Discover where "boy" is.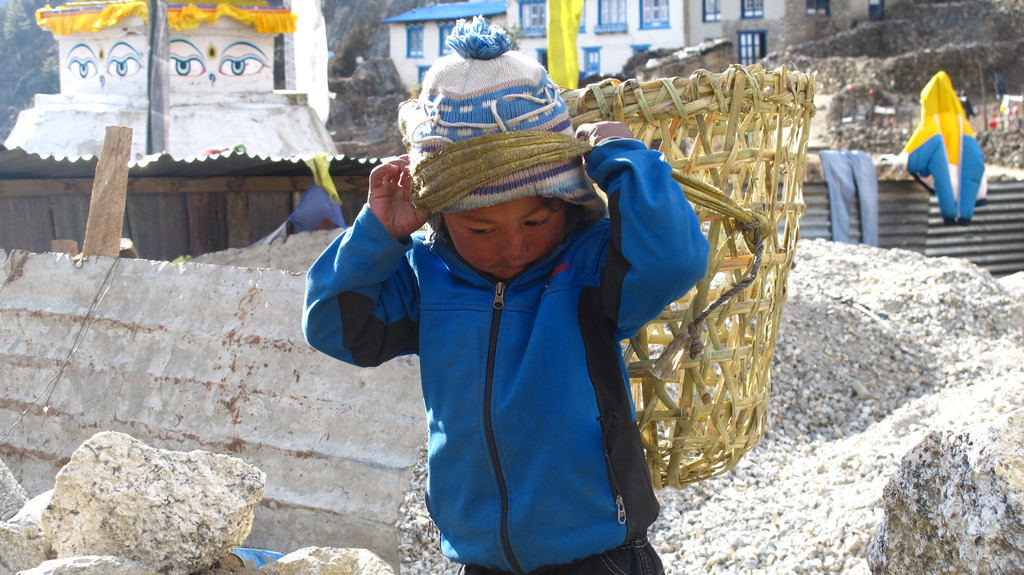
Discovered at 299, 53, 727, 558.
